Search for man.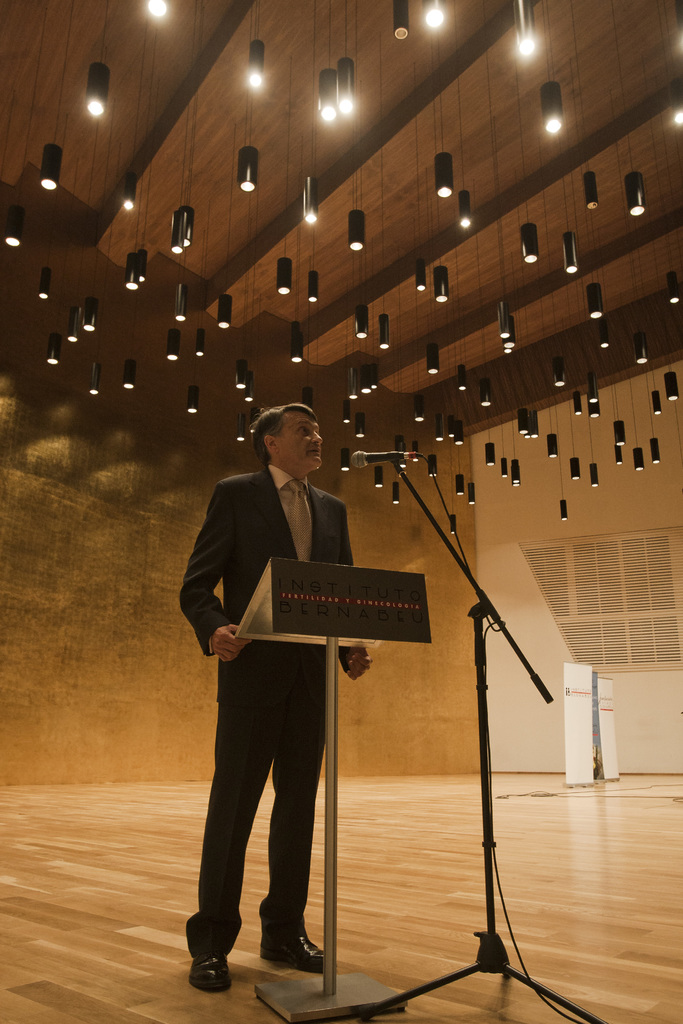
Found at locate(182, 381, 386, 989).
